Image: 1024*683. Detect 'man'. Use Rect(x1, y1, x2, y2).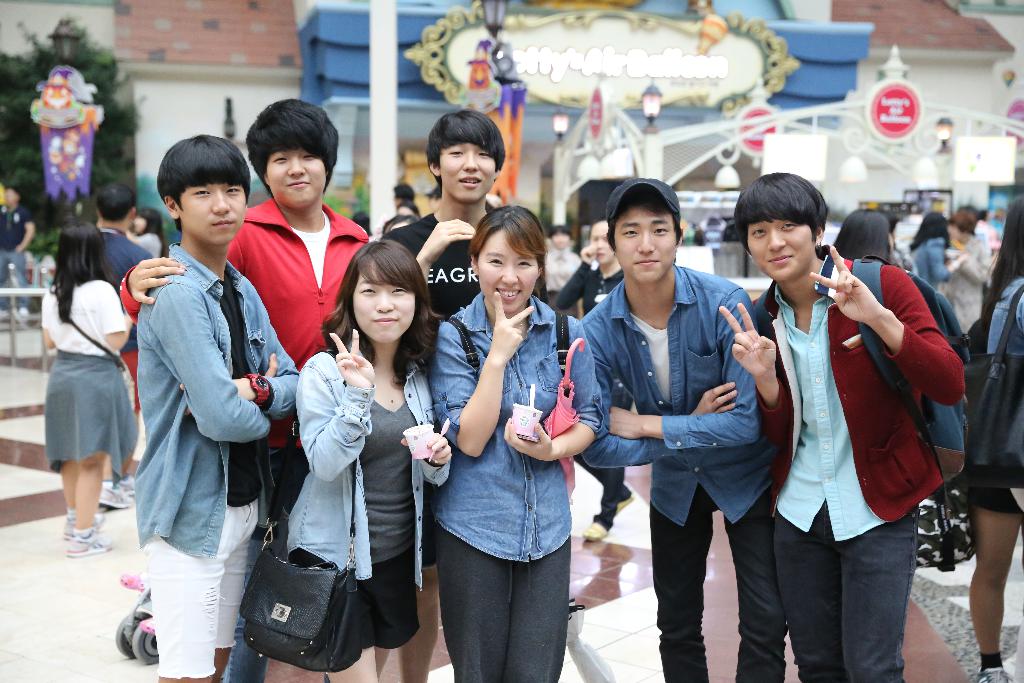
Rect(378, 113, 559, 682).
